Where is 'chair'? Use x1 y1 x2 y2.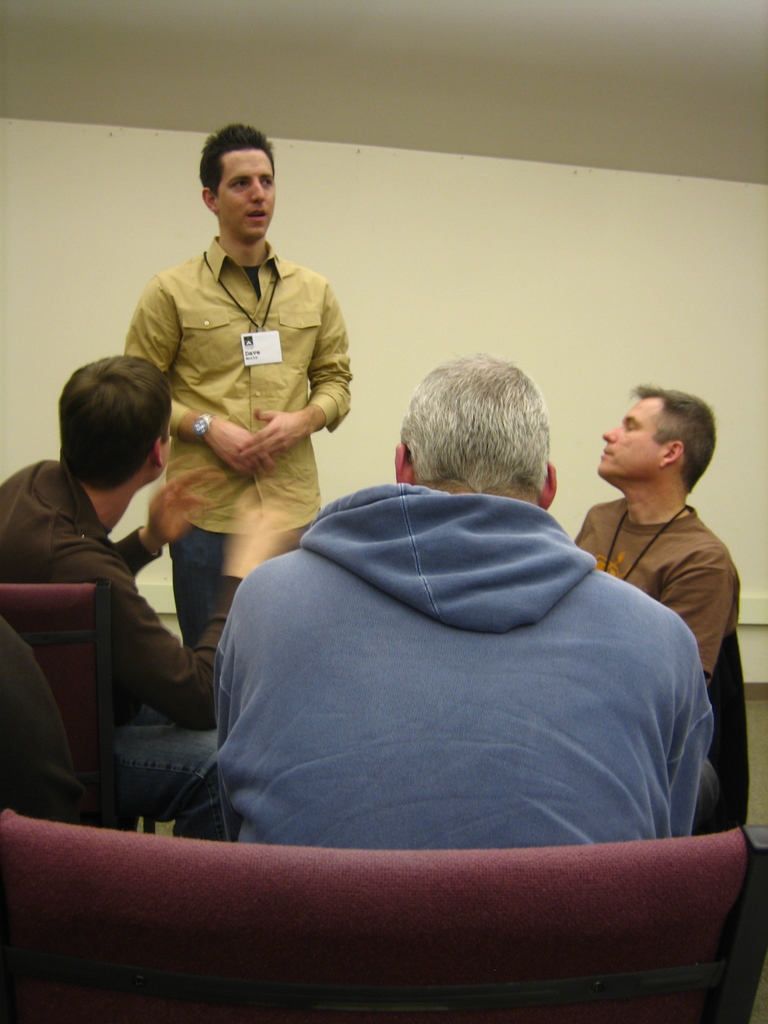
0 809 767 1021.
